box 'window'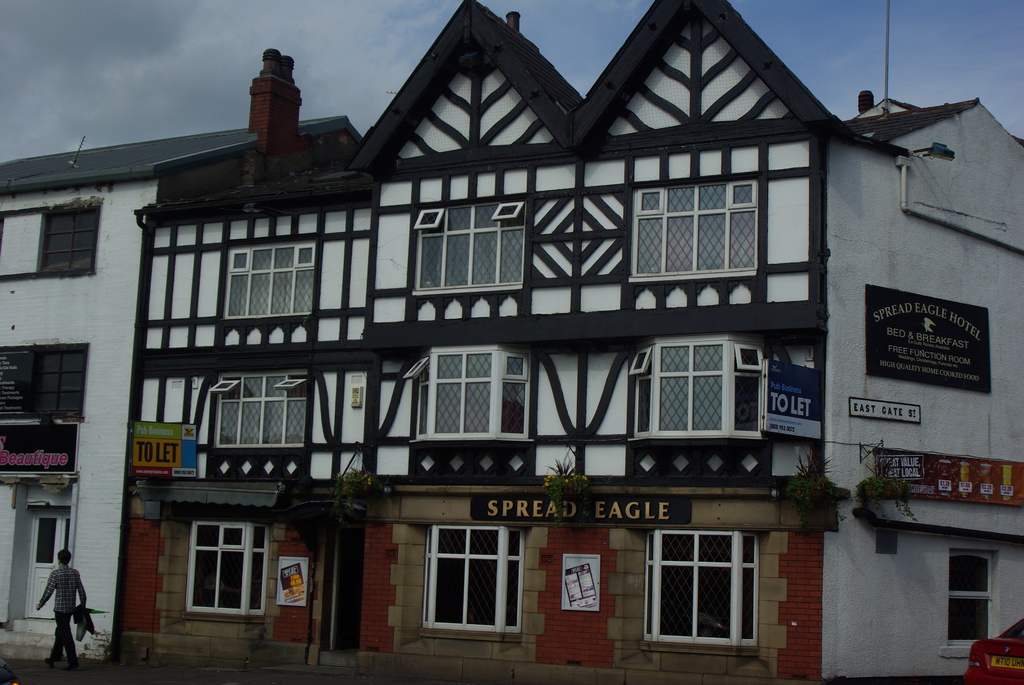
{"left": 637, "top": 516, "right": 764, "bottom": 659}
